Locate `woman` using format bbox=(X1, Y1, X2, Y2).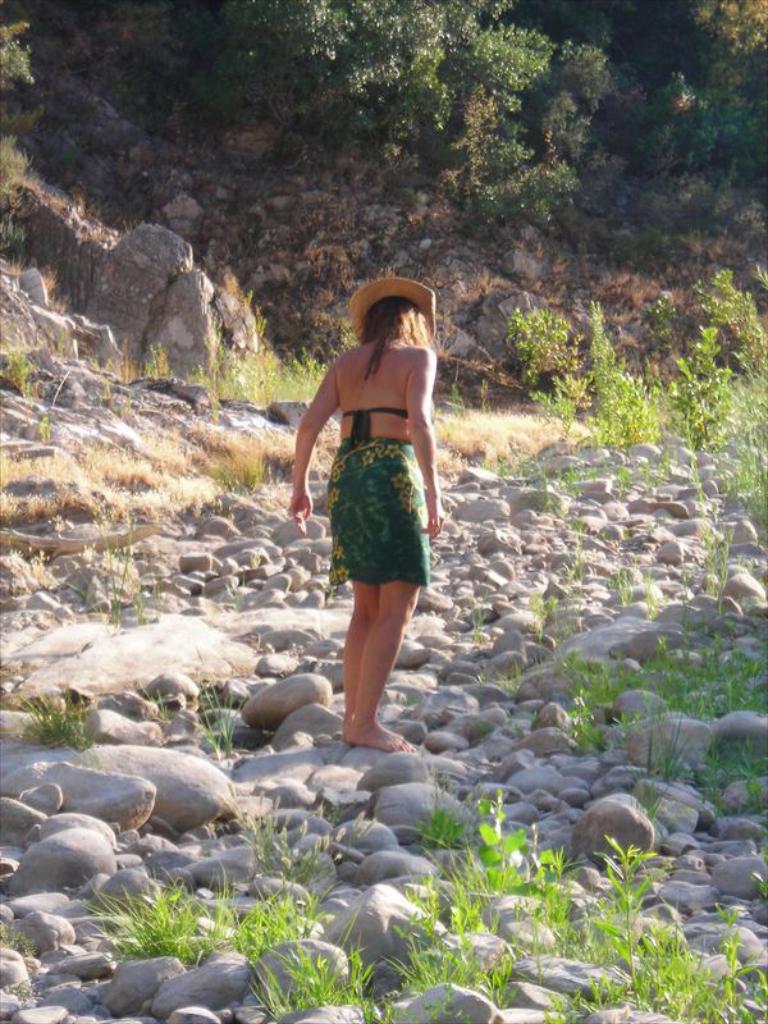
bbox=(248, 291, 471, 771).
